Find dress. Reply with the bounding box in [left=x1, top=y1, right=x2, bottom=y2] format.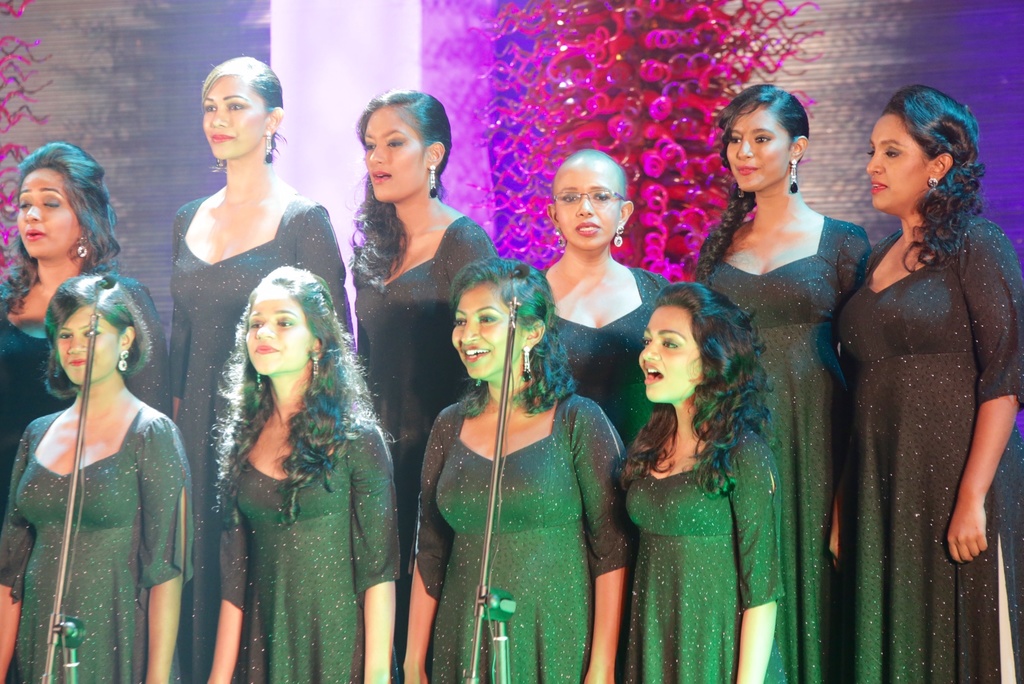
[left=0, top=269, right=172, bottom=494].
